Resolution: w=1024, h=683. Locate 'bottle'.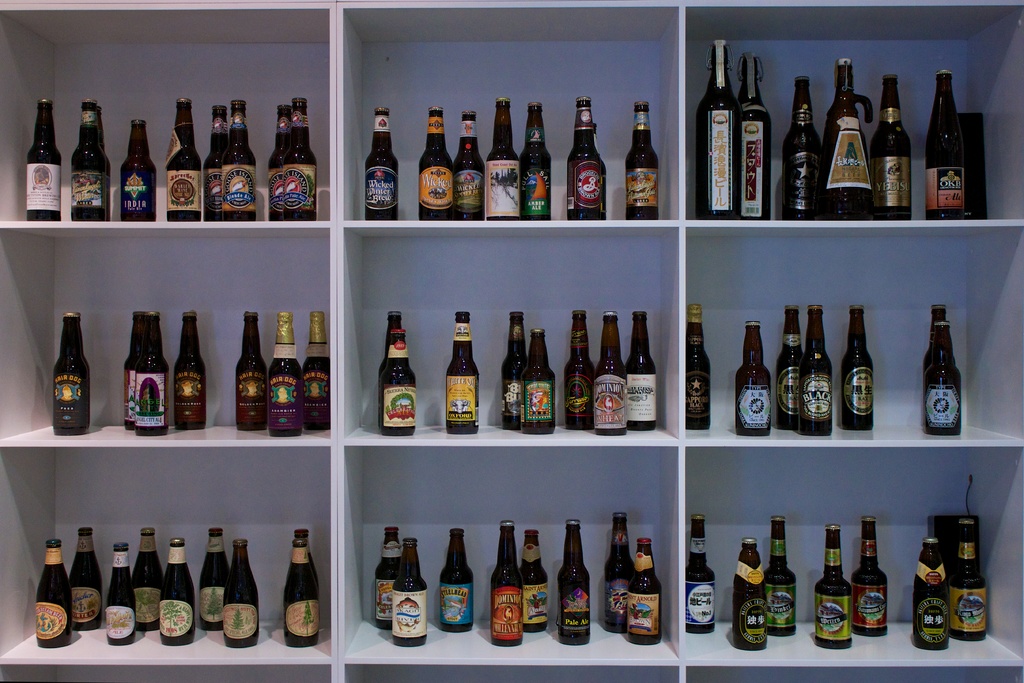
(563,309,596,432).
